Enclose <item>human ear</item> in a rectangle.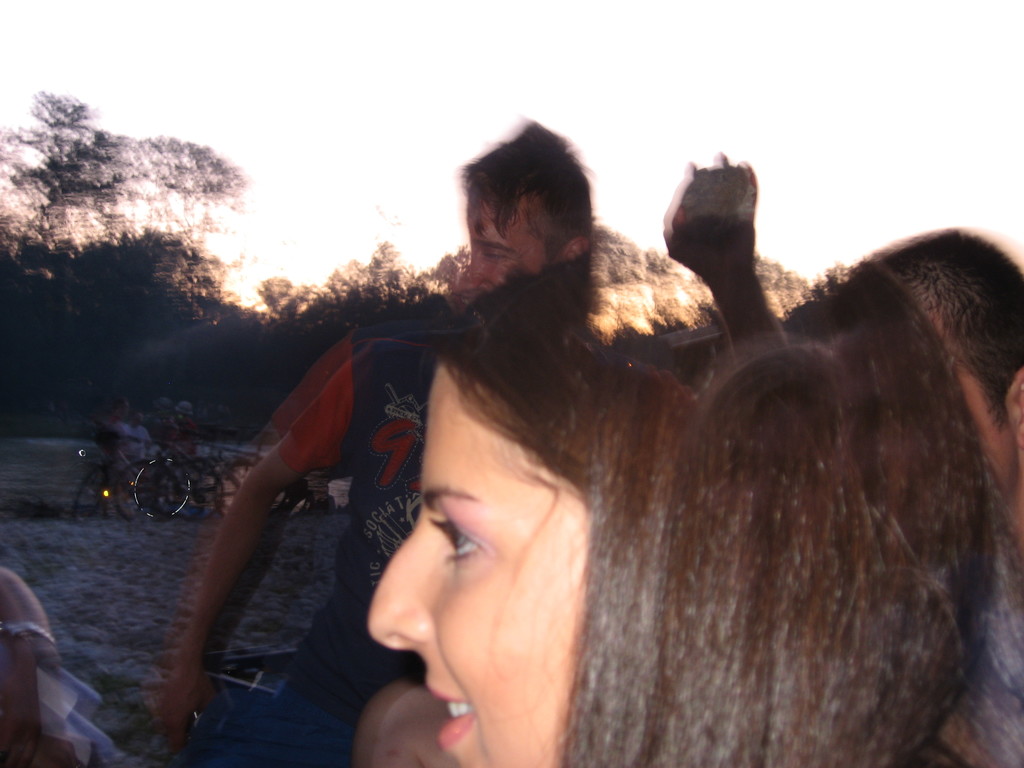
BBox(562, 238, 588, 266).
